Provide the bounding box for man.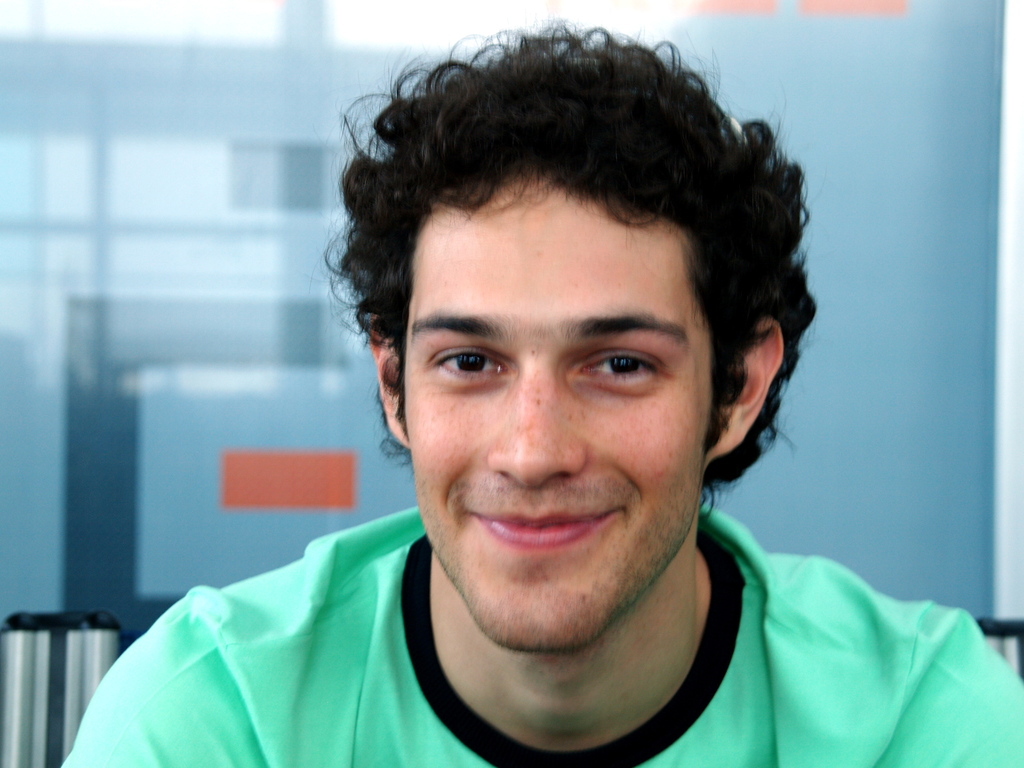
Rect(71, 44, 997, 767).
